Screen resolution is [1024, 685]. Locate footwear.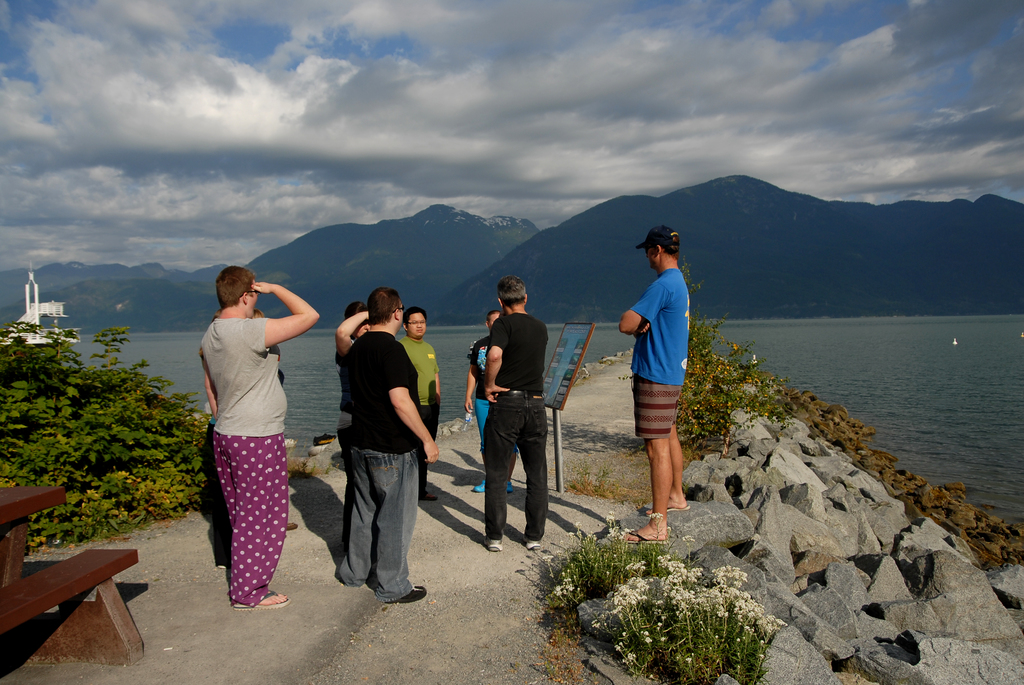
crop(473, 479, 486, 492).
